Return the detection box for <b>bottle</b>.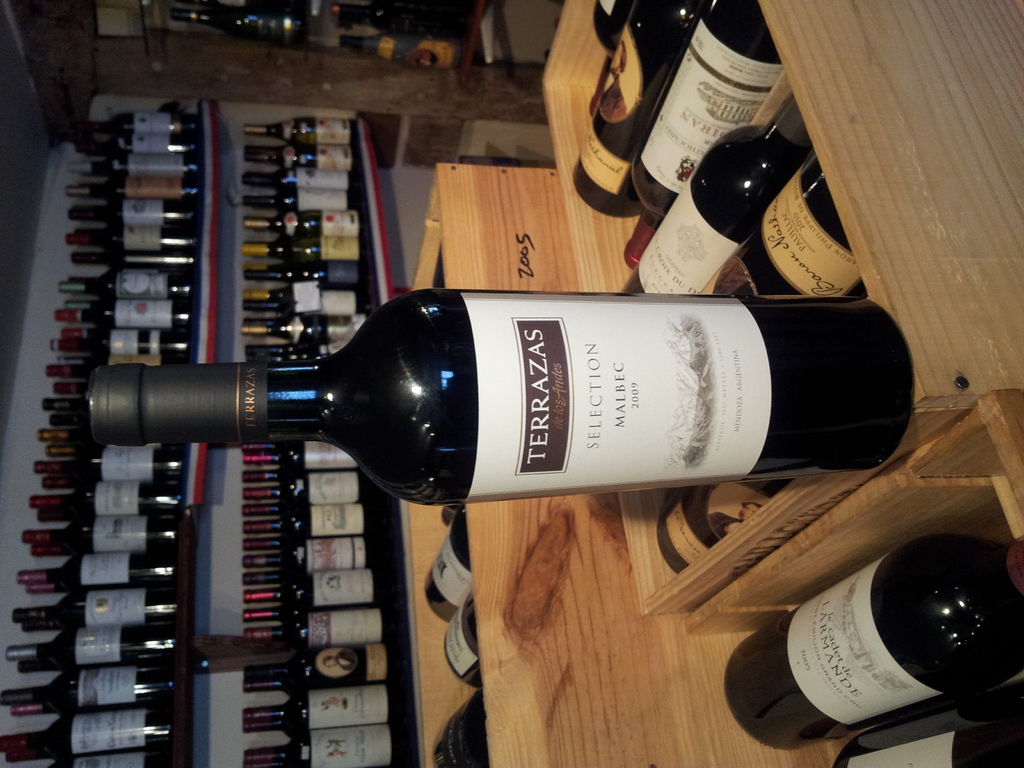
crop(27, 479, 177, 514).
